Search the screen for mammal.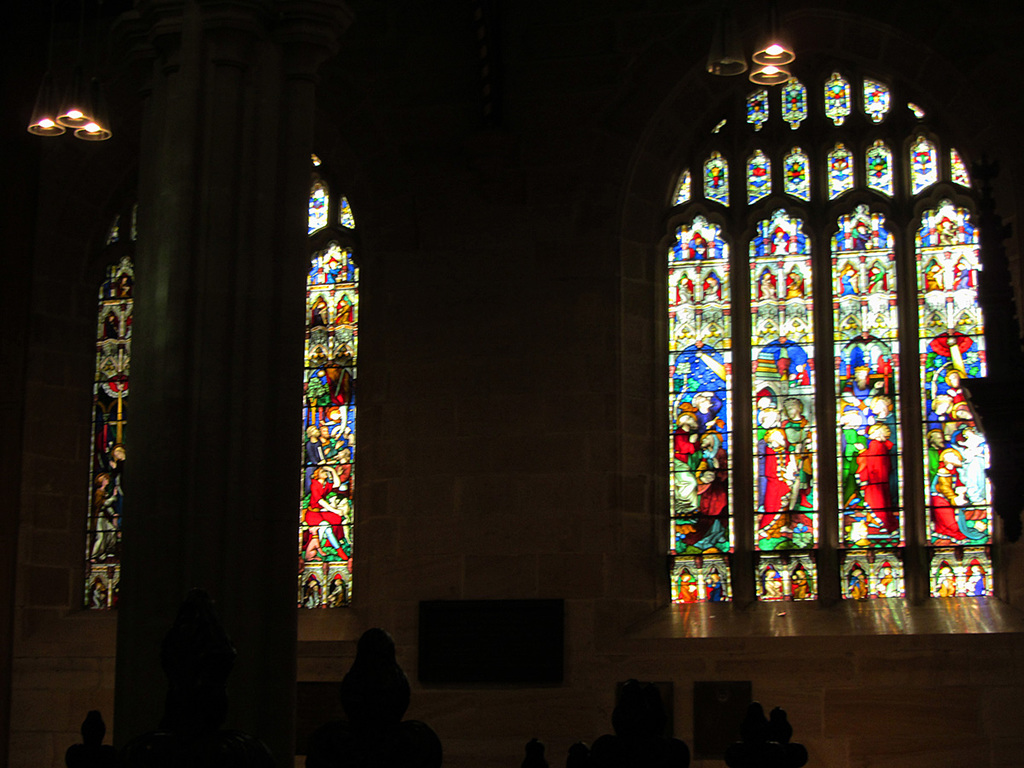
Found at pyautogui.locateOnScreen(701, 562, 726, 602).
